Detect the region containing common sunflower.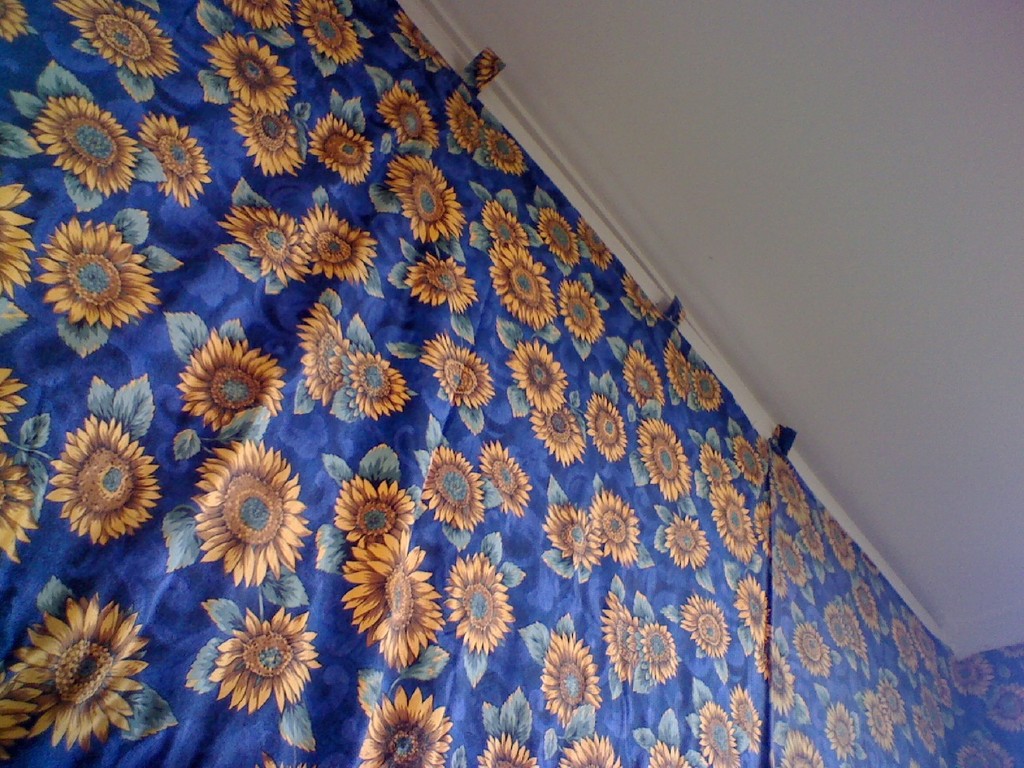
<bbox>665, 342, 687, 398</bbox>.
